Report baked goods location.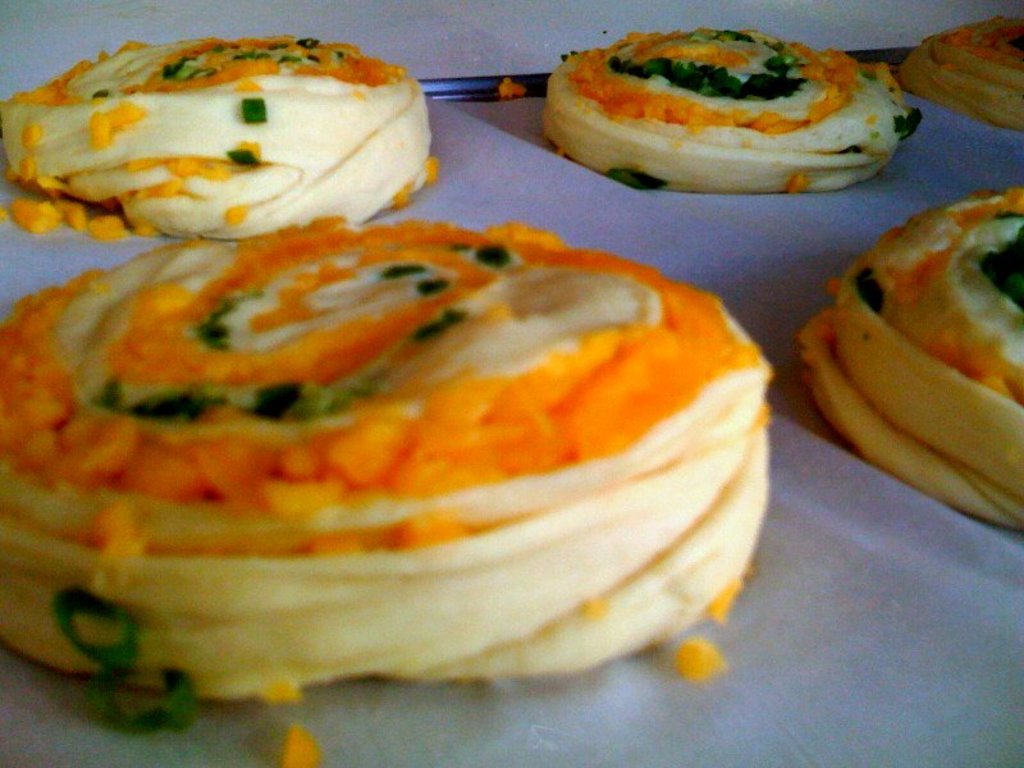
Report: (0, 212, 780, 678).
